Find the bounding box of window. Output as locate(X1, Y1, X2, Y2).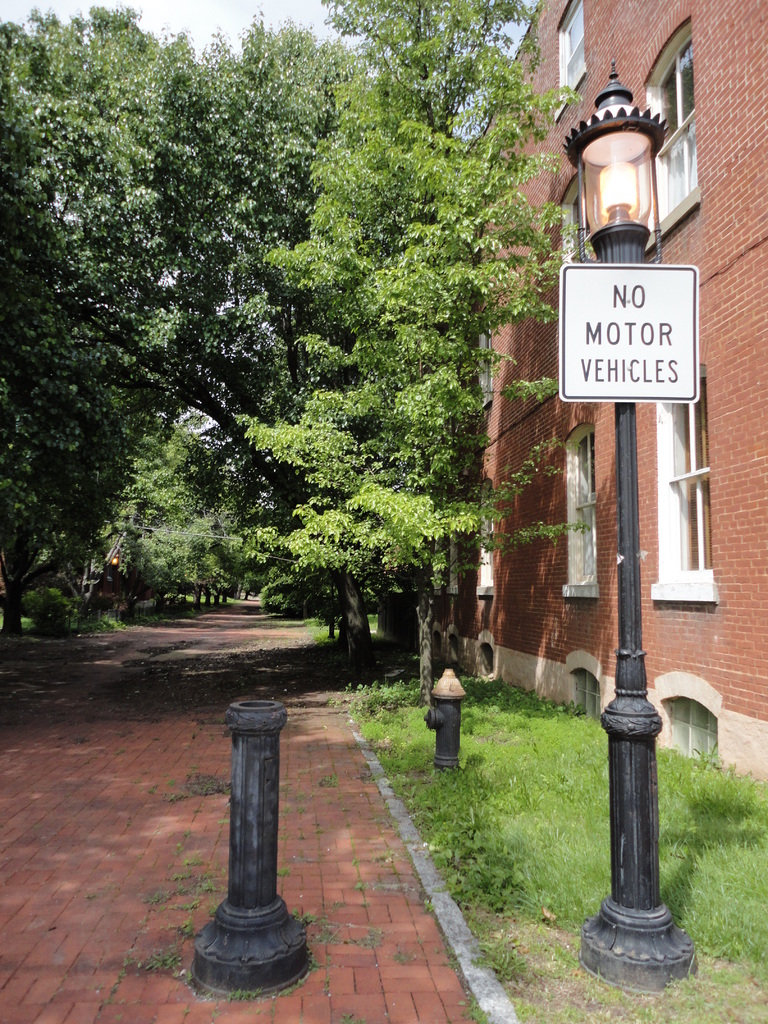
locate(671, 703, 710, 764).
